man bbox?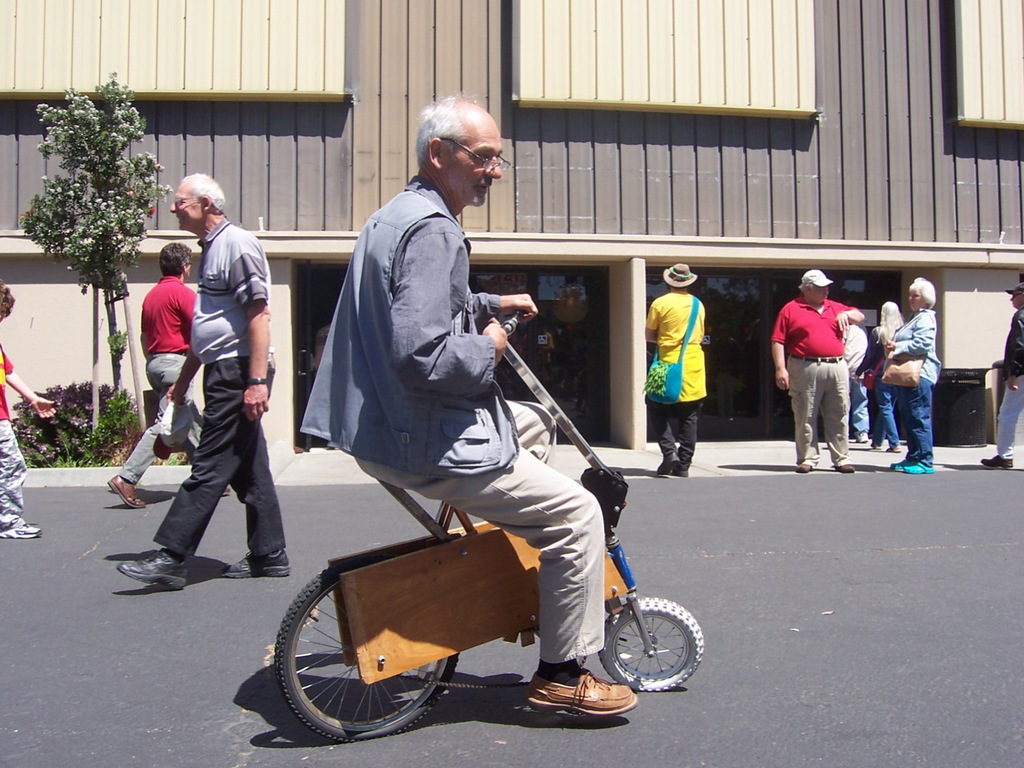
770:269:866:473
